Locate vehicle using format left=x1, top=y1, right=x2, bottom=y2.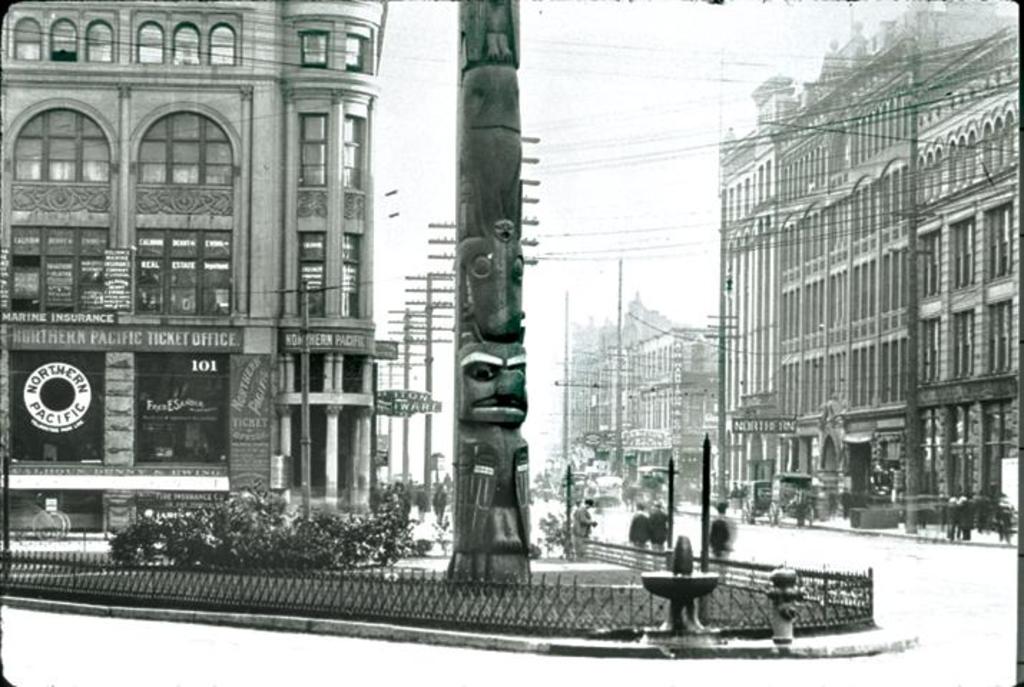
left=634, top=462, right=680, bottom=510.
